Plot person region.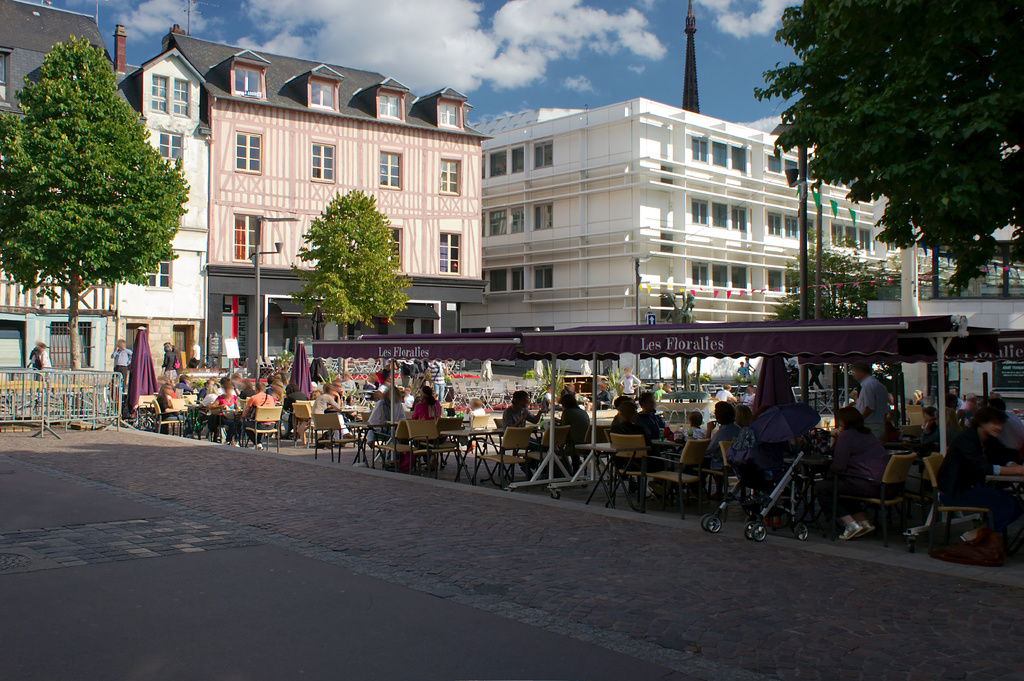
Plotted at (189, 338, 200, 369).
